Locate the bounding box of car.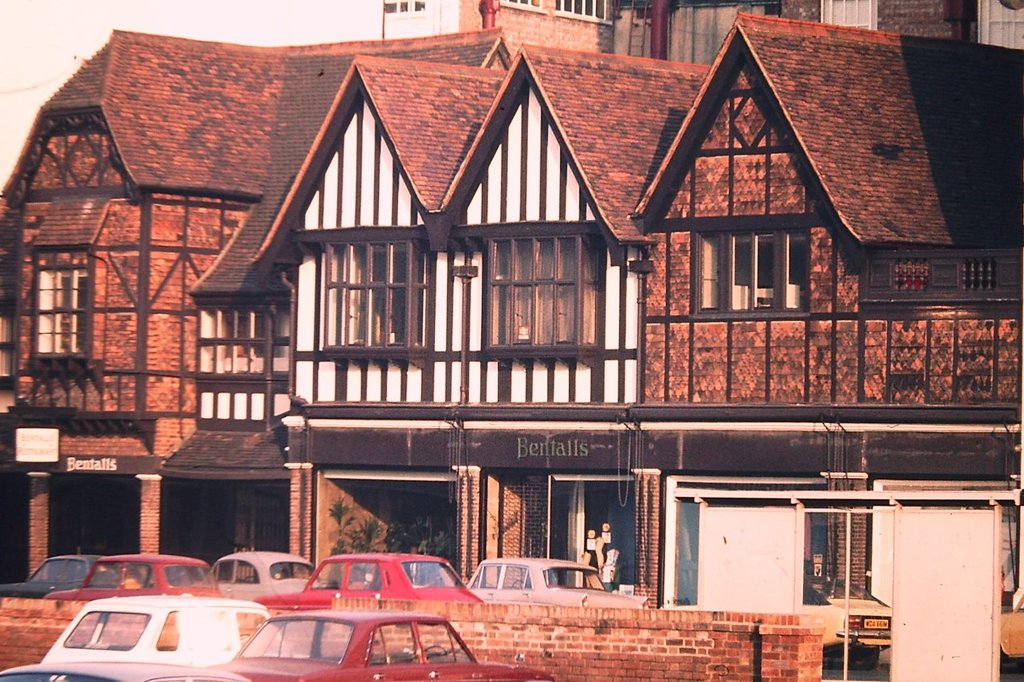
Bounding box: (1,549,143,604).
